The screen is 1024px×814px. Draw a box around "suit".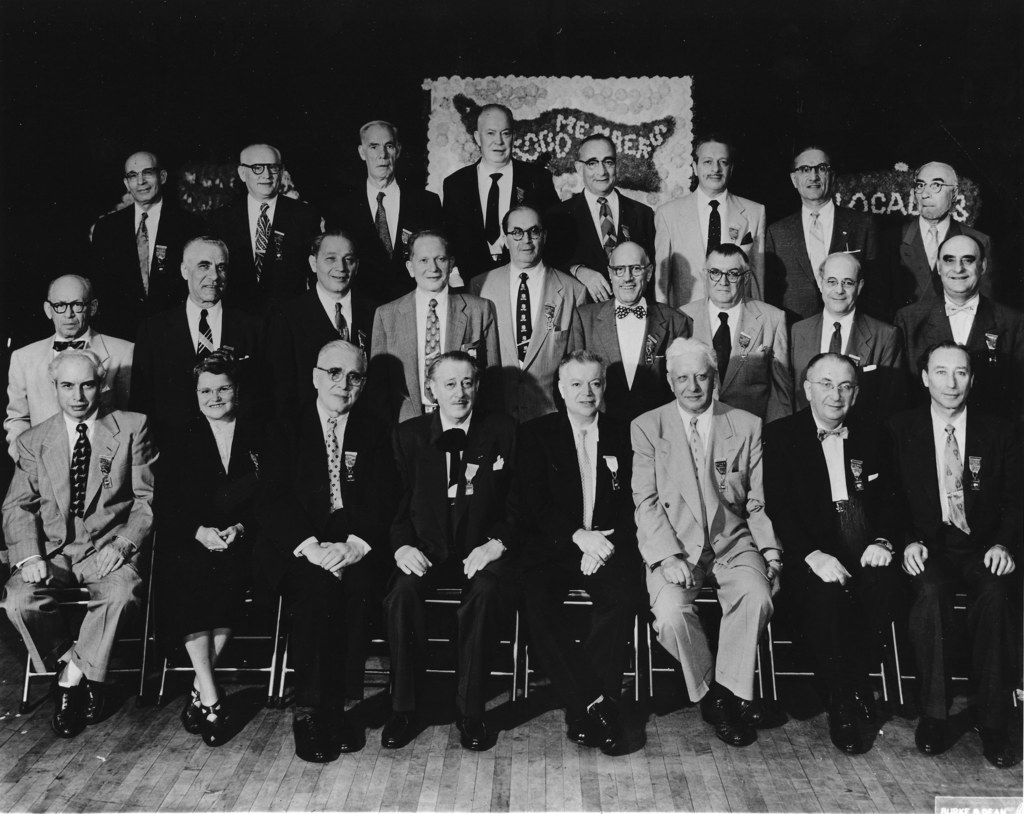
x1=511 y1=404 x2=630 y2=704.
